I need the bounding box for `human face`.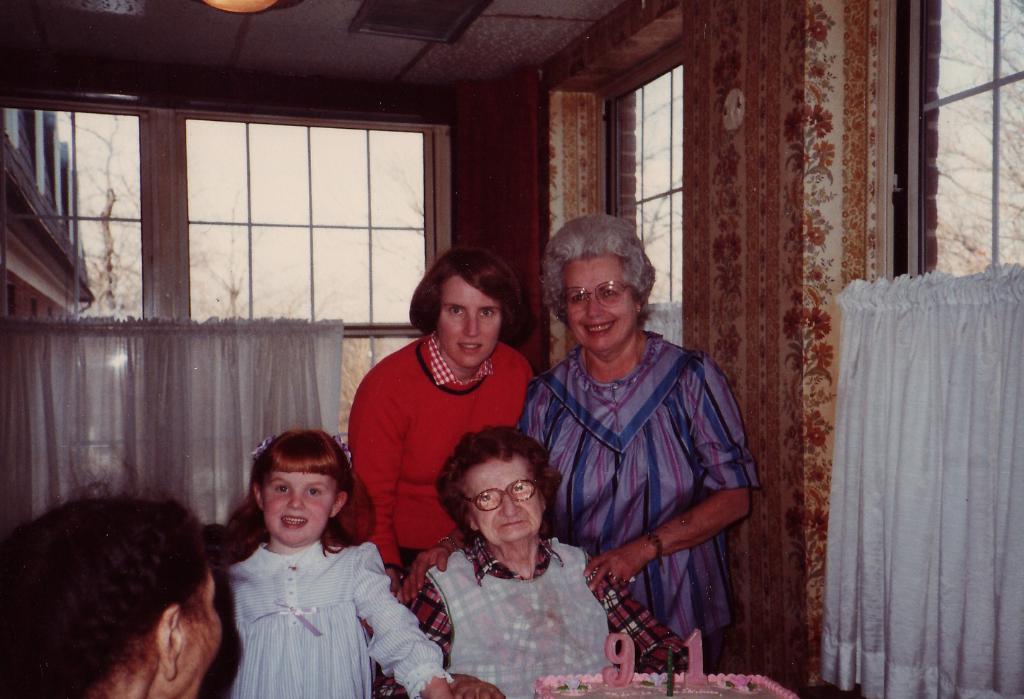
Here it is: bbox=(179, 566, 225, 698).
